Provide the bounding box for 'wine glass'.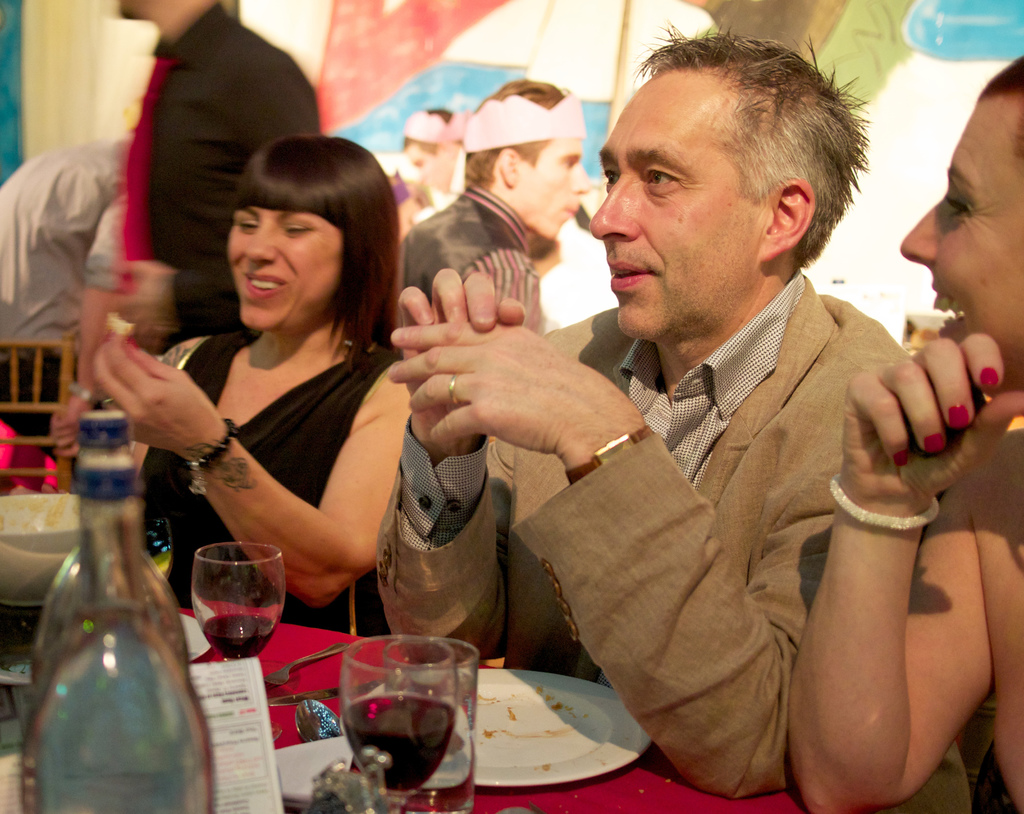
bbox(345, 634, 457, 813).
